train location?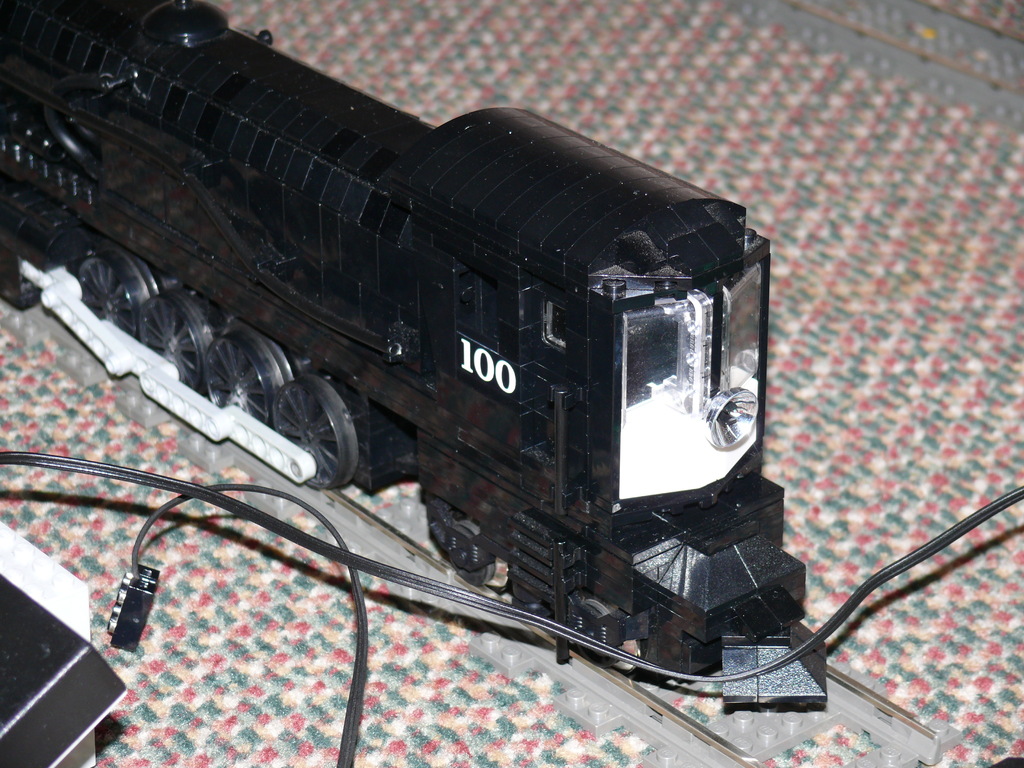
<region>0, 0, 829, 703</region>
